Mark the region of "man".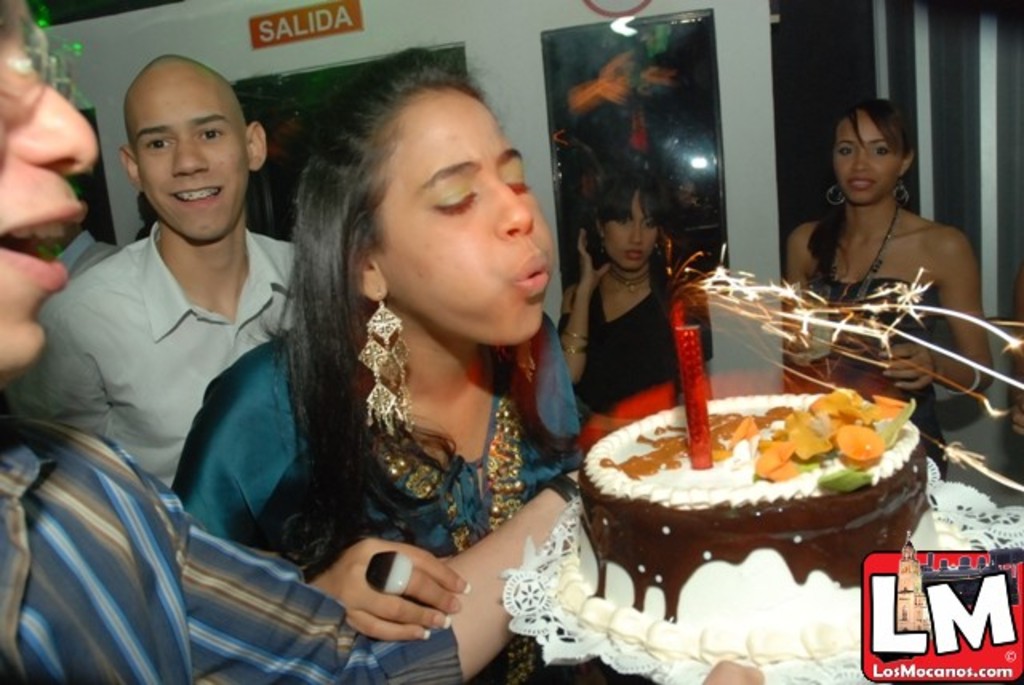
Region: 0, 0, 587, 683.
